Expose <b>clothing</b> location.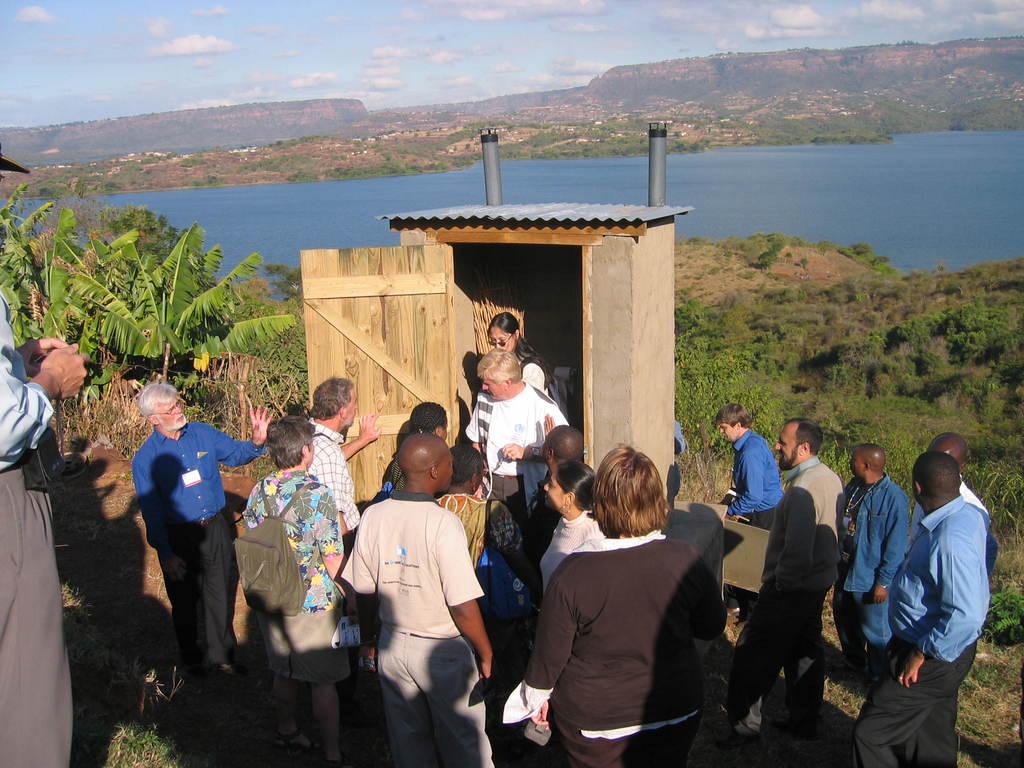
Exposed at crop(850, 487, 1003, 761).
